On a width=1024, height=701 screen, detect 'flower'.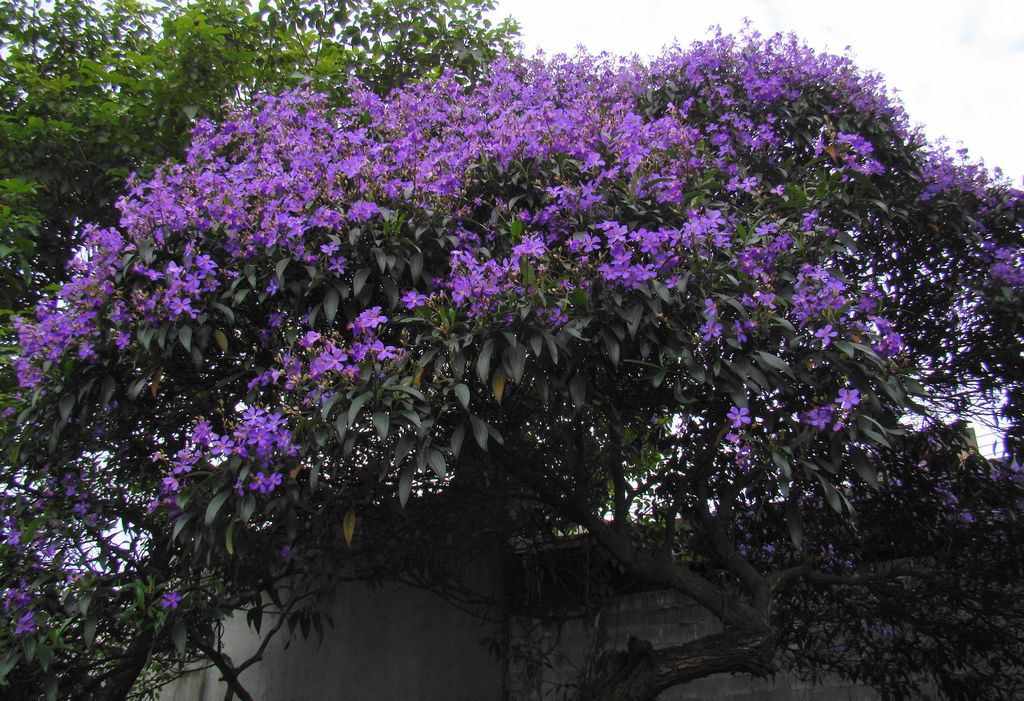
[x1=700, y1=322, x2=726, y2=341].
